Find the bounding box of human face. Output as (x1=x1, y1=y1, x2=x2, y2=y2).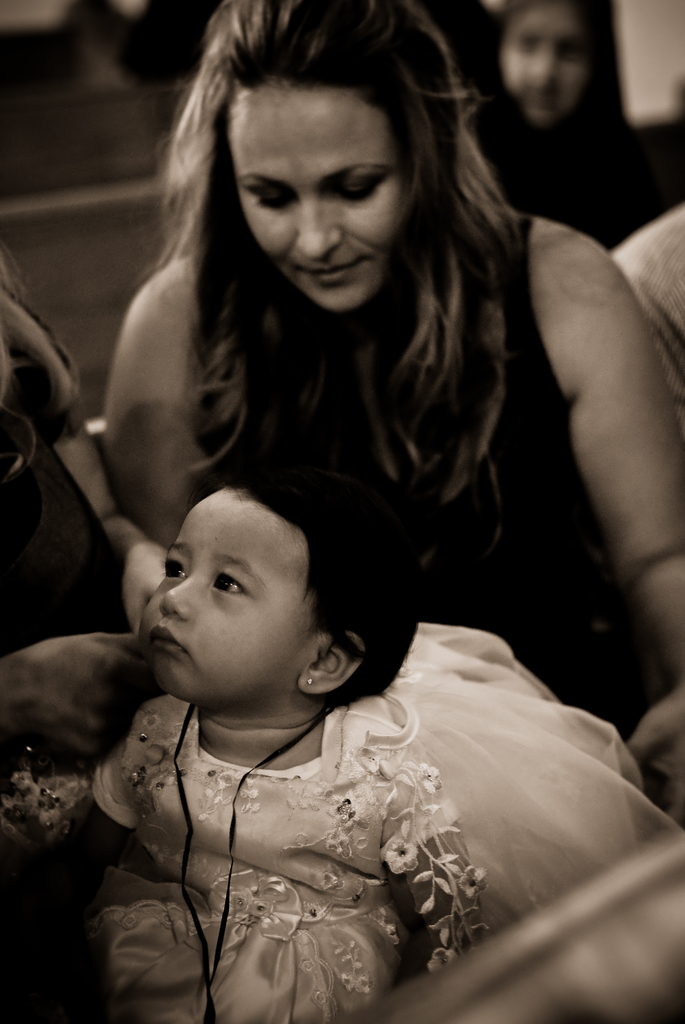
(x1=228, y1=88, x2=408, y2=310).
